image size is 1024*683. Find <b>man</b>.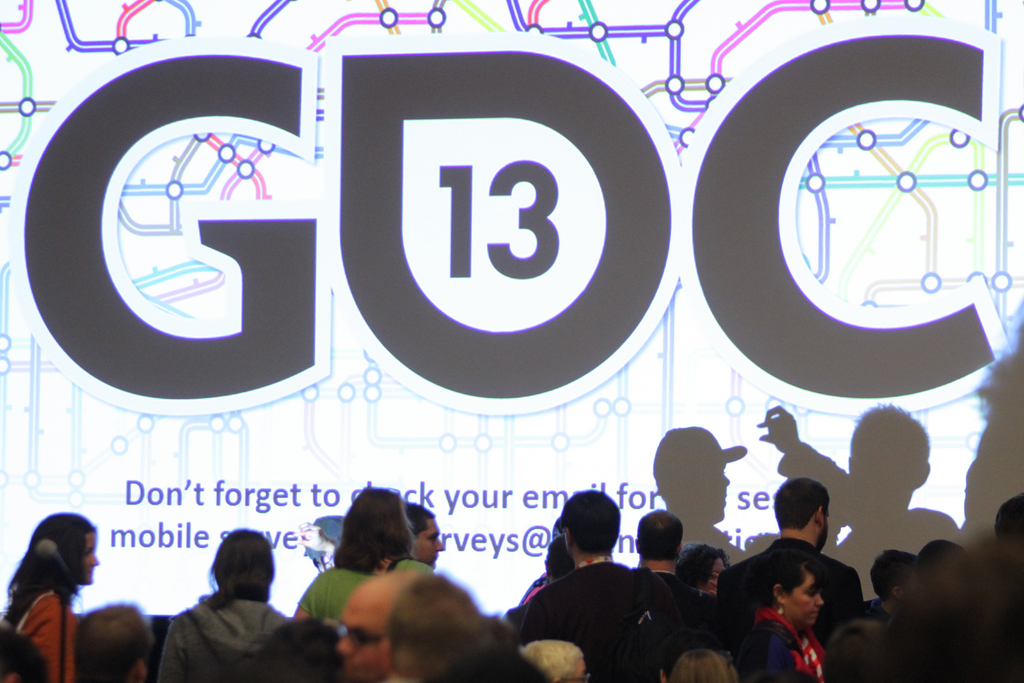
BBox(337, 572, 428, 682).
